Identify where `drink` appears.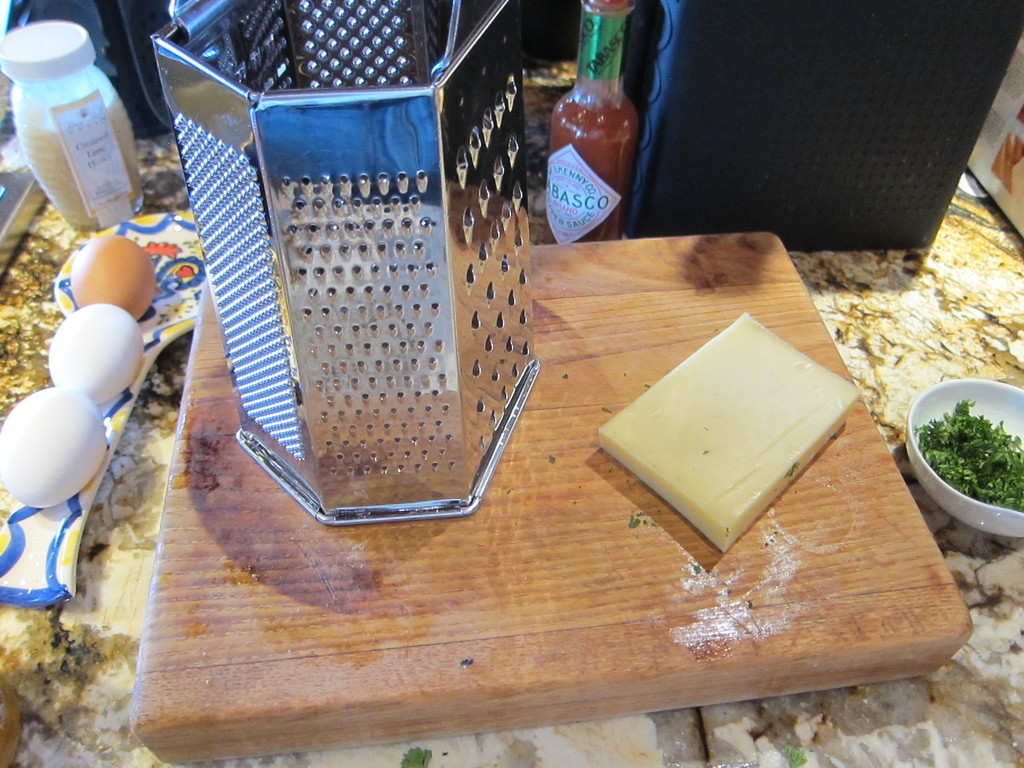
Appears at bbox(552, 28, 647, 244).
